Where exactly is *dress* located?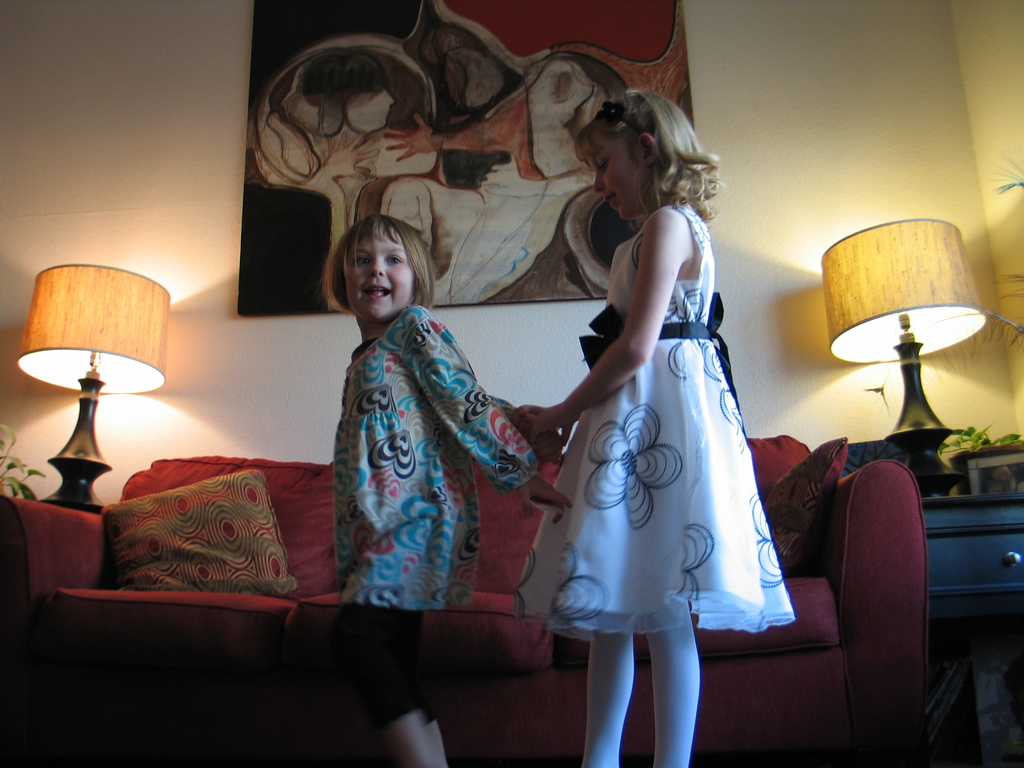
Its bounding box is [504, 200, 801, 646].
